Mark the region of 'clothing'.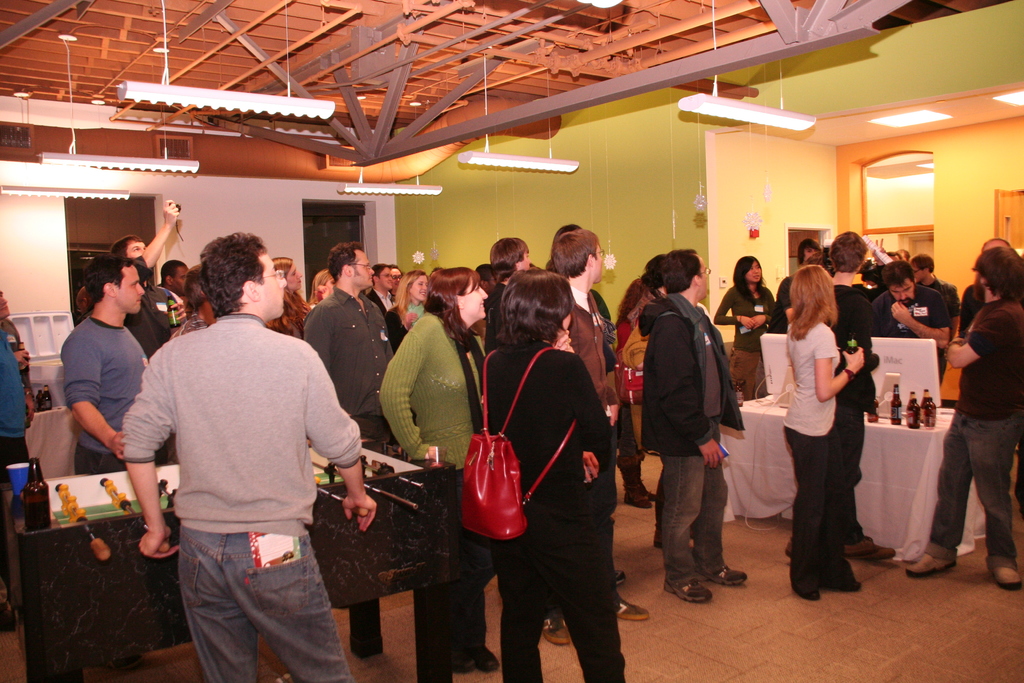
Region: locate(575, 286, 616, 422).
